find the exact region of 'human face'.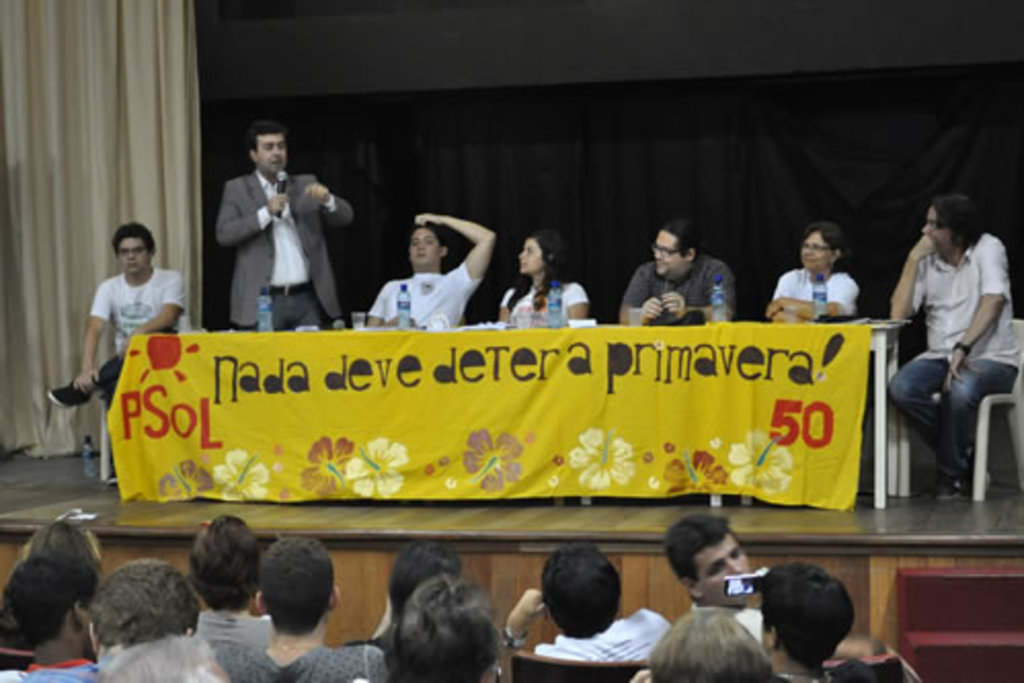
Exact region: BBox(117, 236, 152, 273).
